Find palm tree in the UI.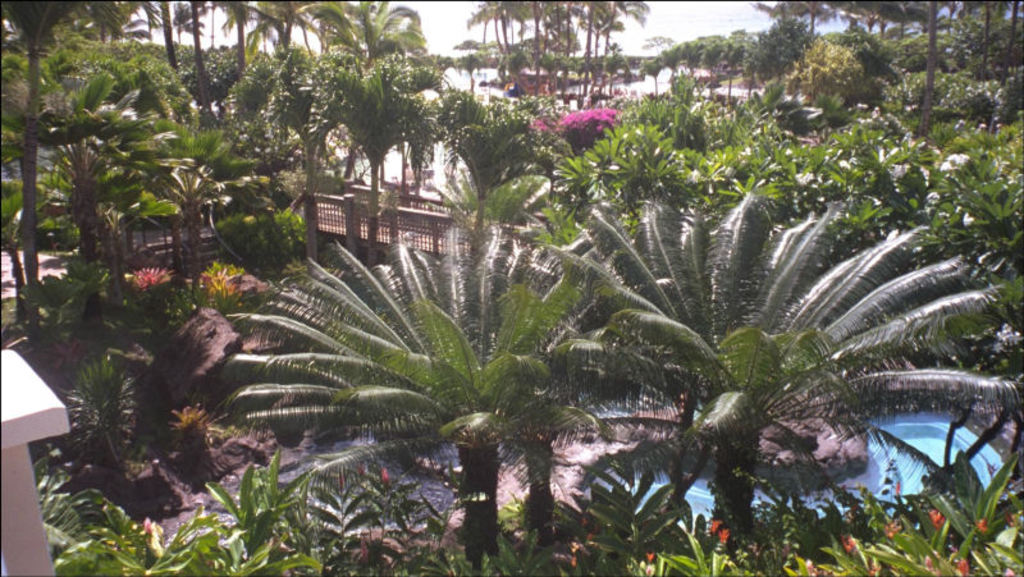
UI element at 767, 12, 829, 54.
